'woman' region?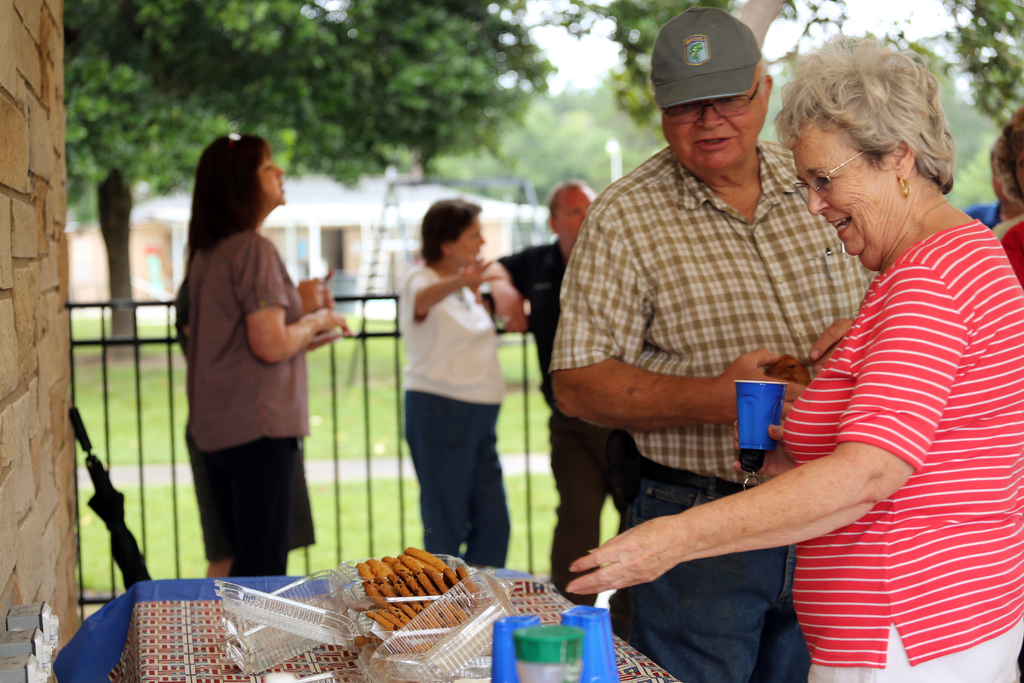
(166,136,346,611)
